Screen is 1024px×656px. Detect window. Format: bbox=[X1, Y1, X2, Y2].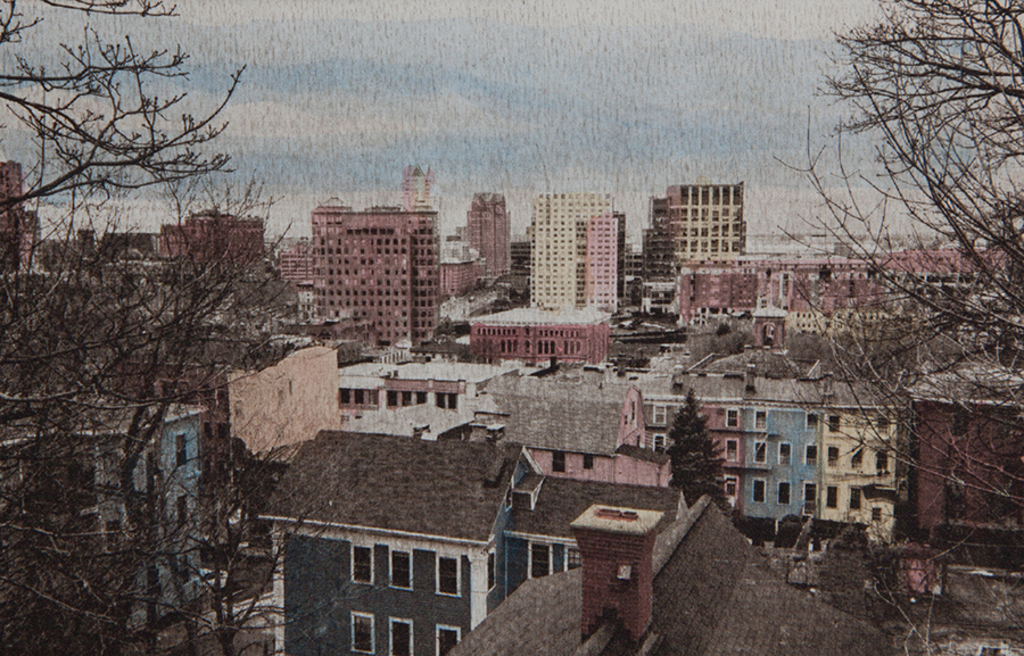
bbox=[750, 408, 768, 432].
